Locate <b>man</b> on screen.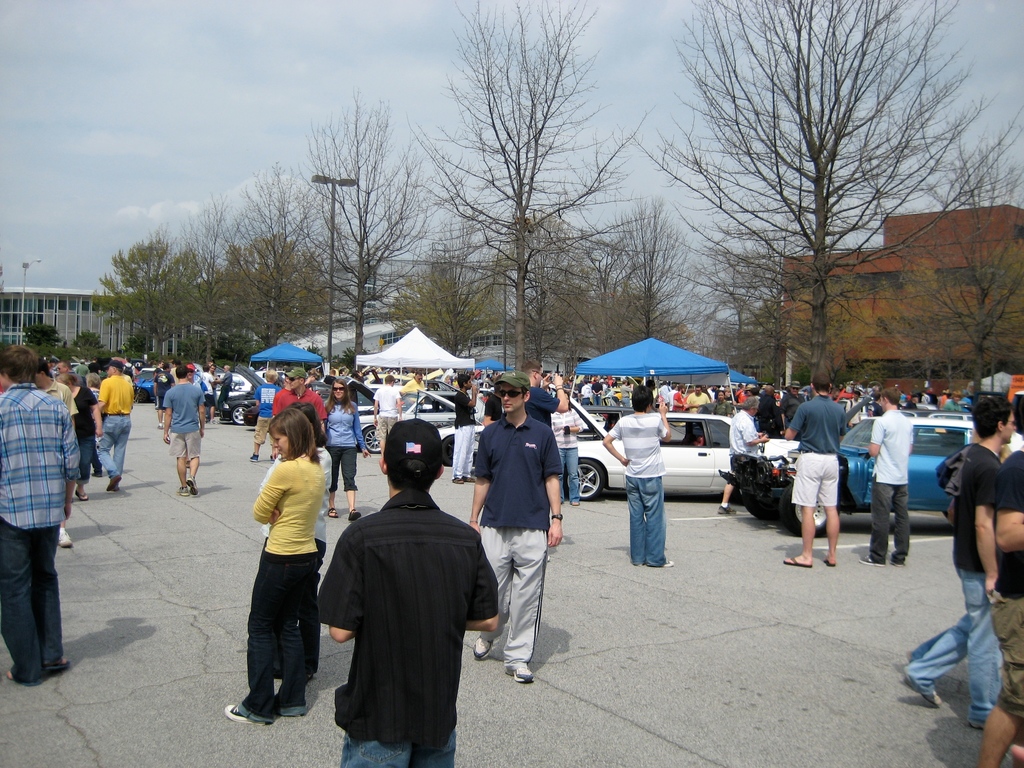
On screen at 467,378,565,679.
